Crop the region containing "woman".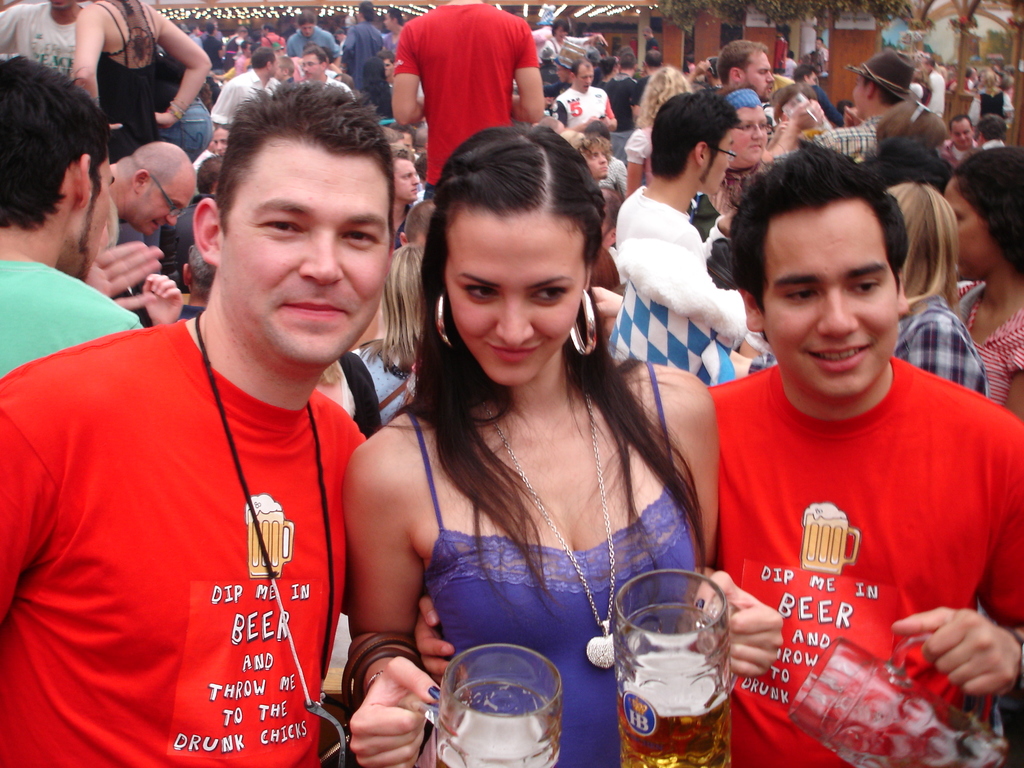
Crop region: rect(594, 52, 623, 90).
